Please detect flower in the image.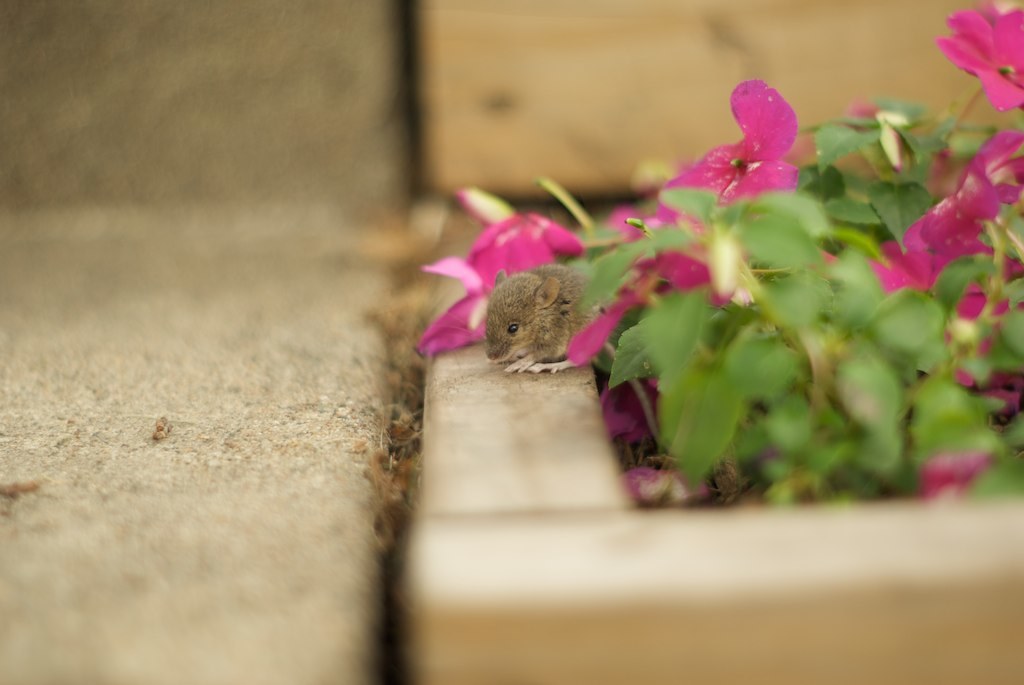
(867, 240, 938, 303).
